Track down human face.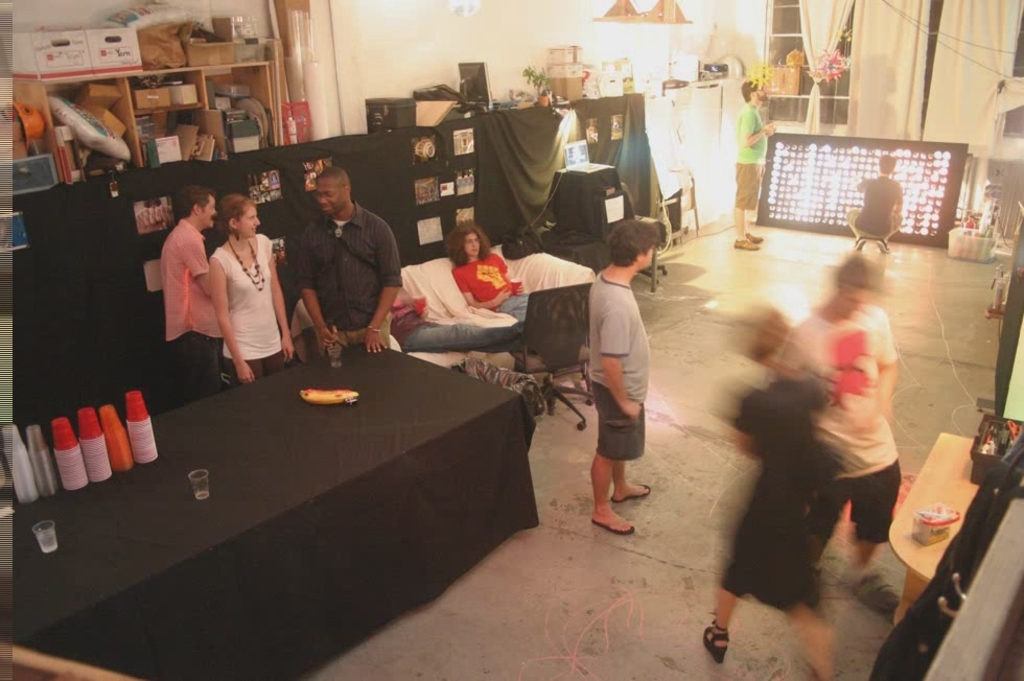
Tracked to {"left": 241, "top": 201, "right": 253, "bottom": 233}.
